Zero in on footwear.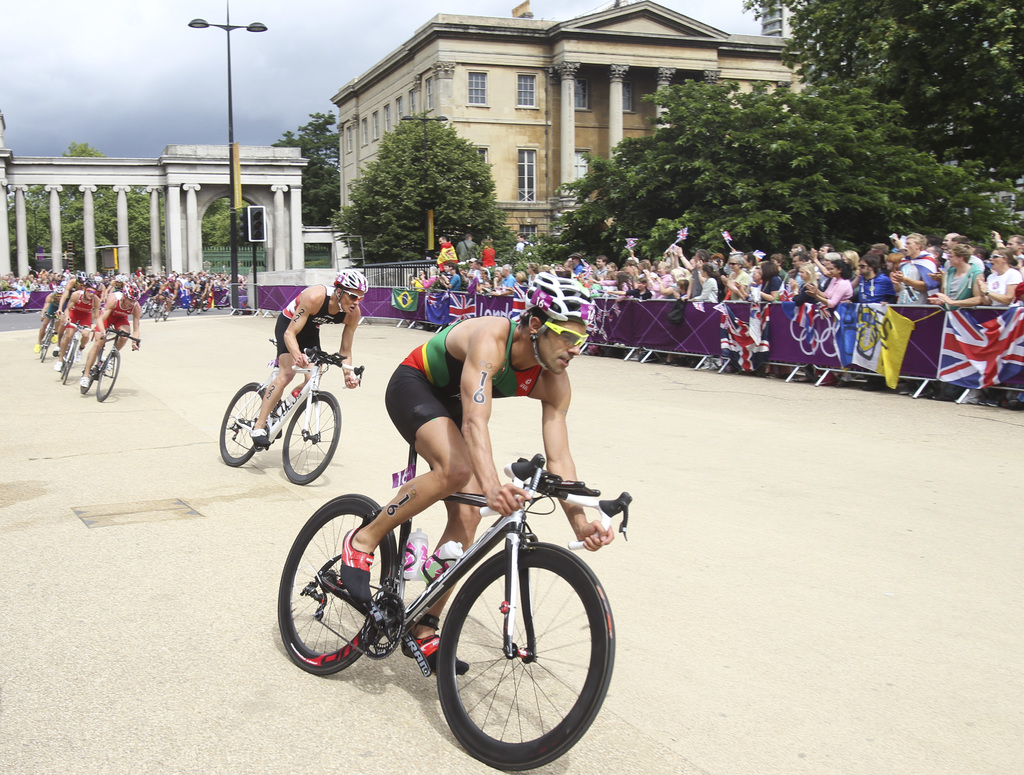
Zeroed in: rect(710, 361, 717, 374).
